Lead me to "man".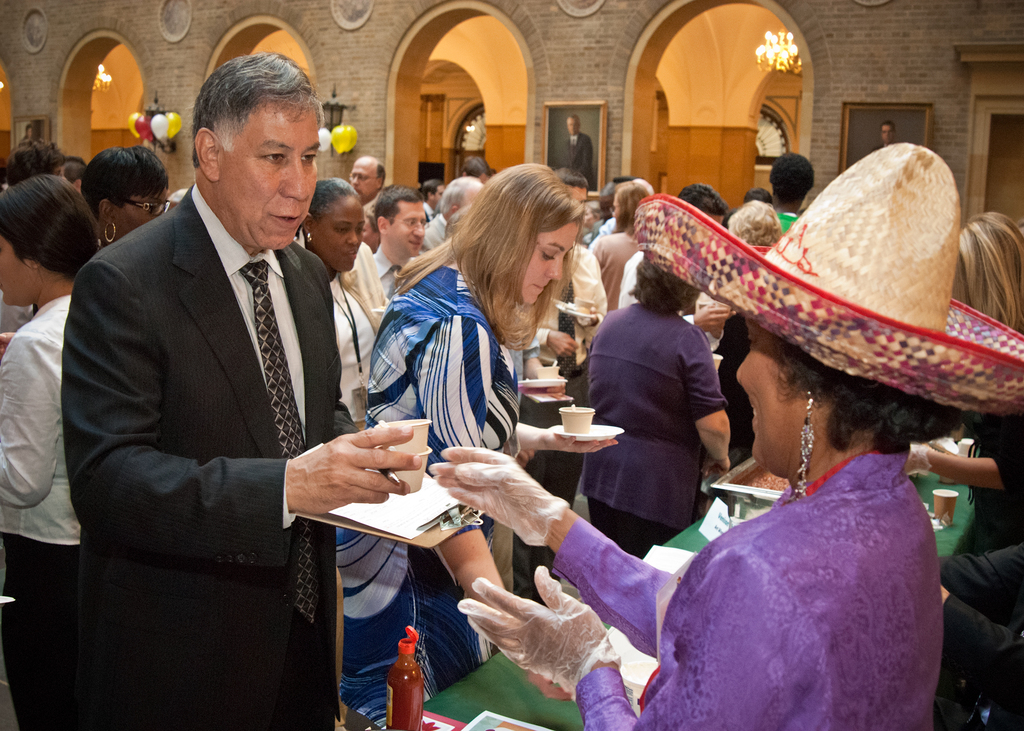
Lead to detection(347, 155, 389, 215).
